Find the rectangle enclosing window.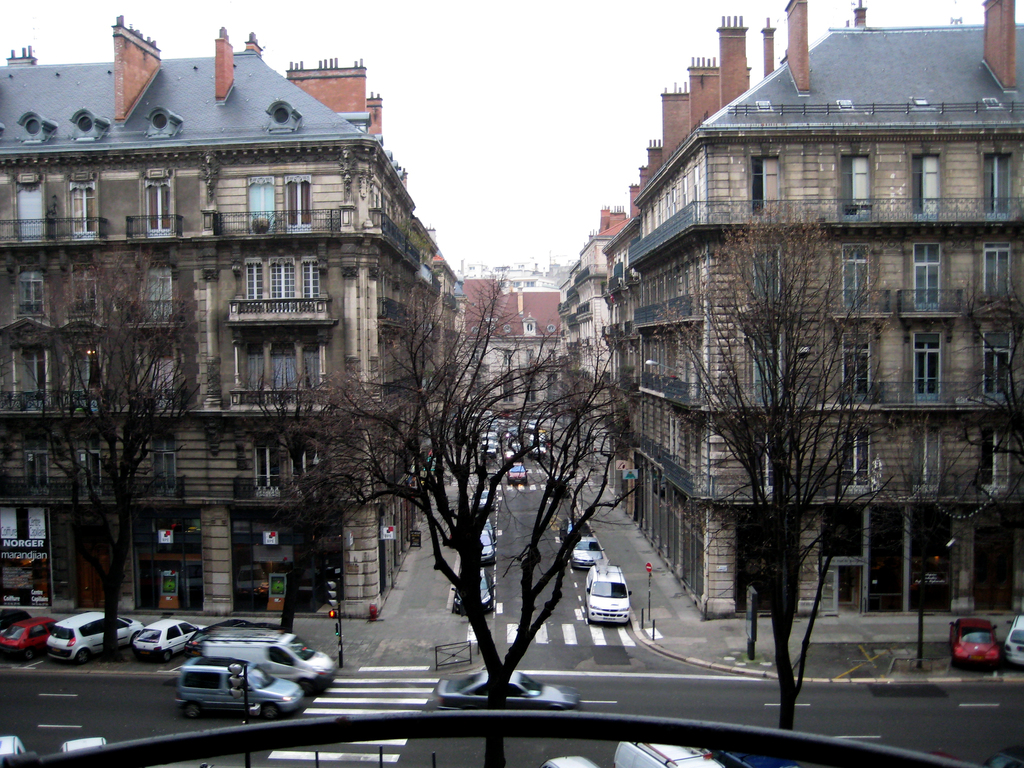
<region>260, 644, 299, 667</region>.
